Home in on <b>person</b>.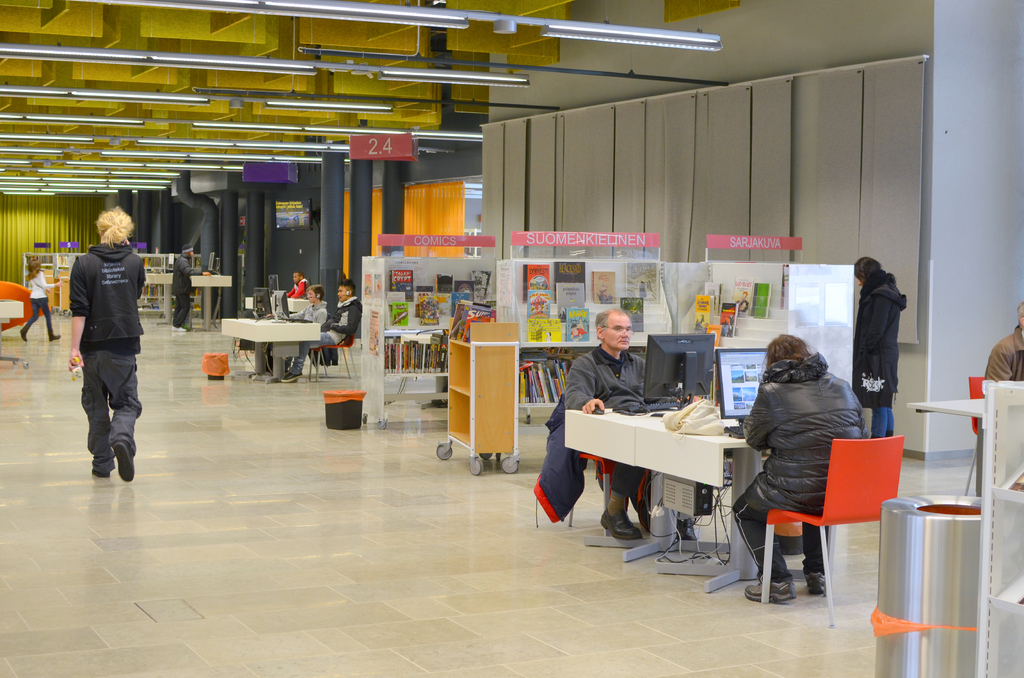
Homed in at detection(265, 282, 326, 325).
